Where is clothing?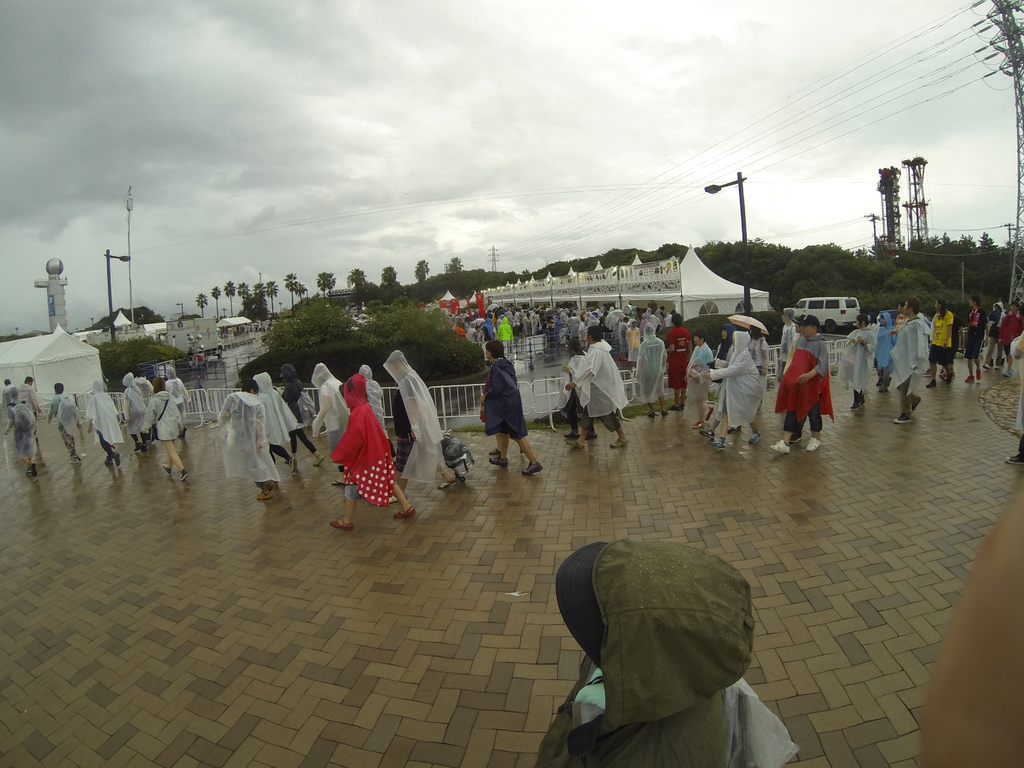
<bbox>82, 383, 132, 458</bbox>.
